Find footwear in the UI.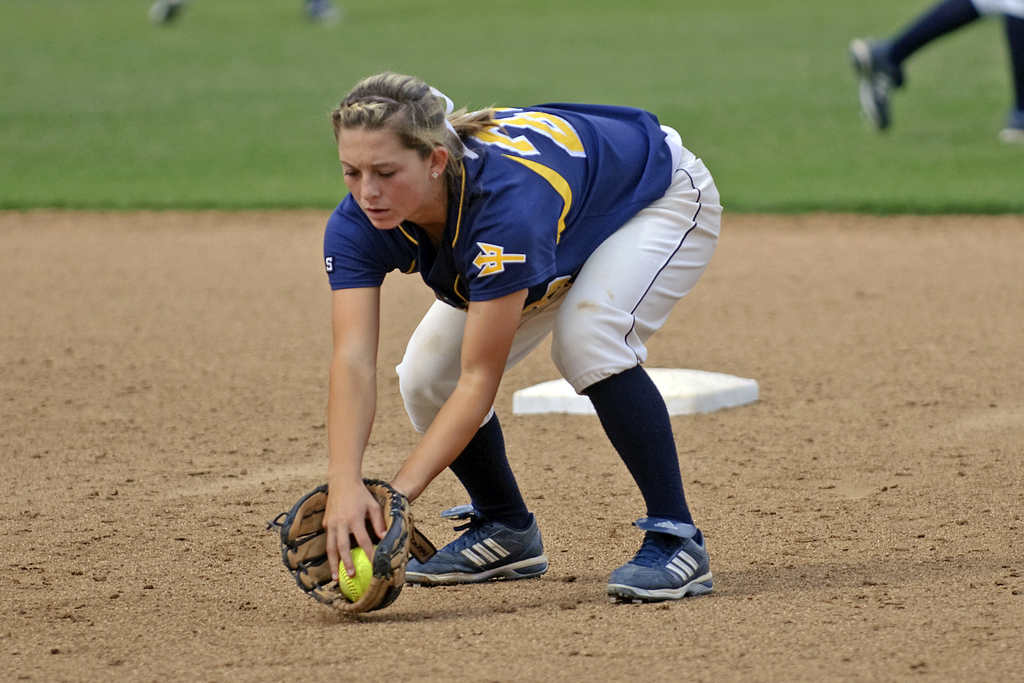
UI element at <box>848,35,908,131</box>.
